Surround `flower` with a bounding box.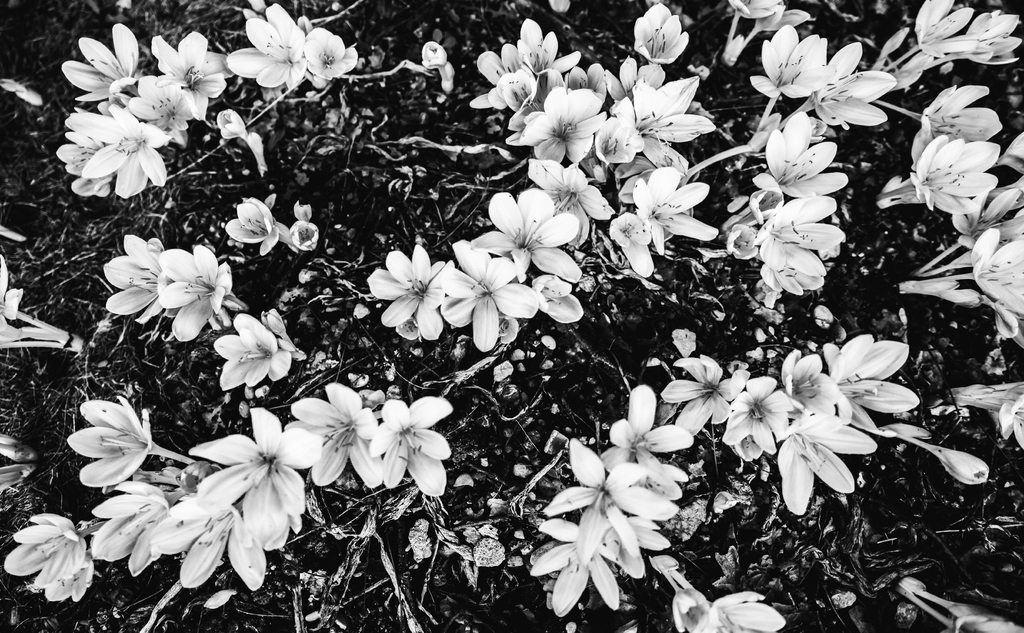
bbox(6, 505, 86, 609).
